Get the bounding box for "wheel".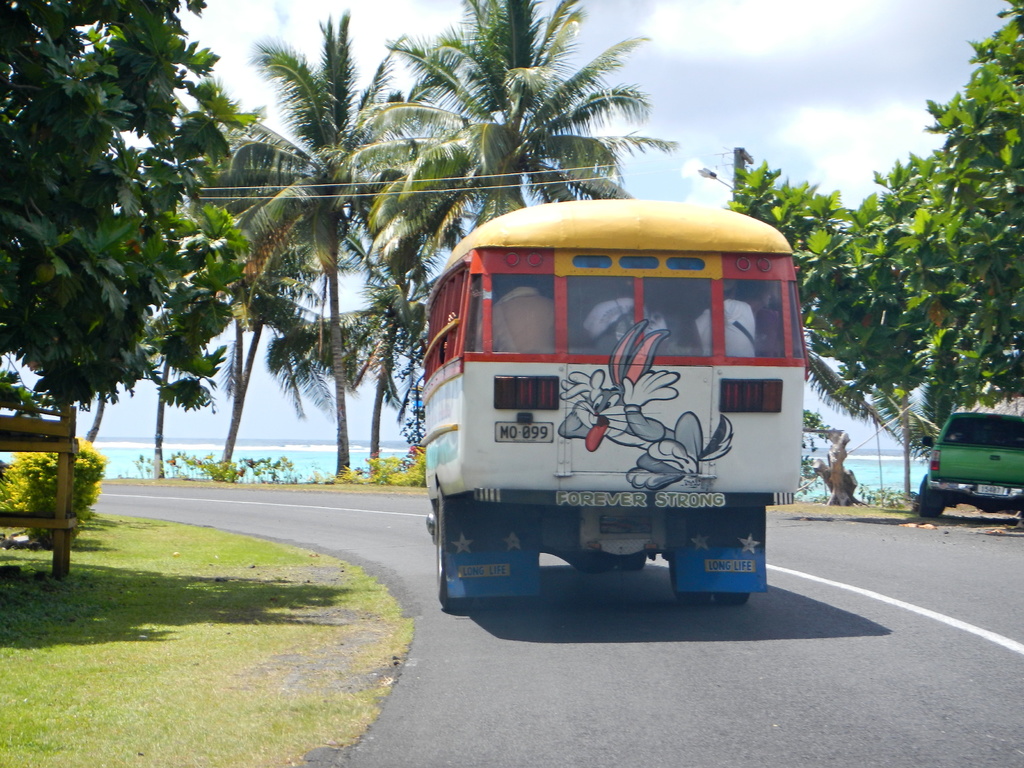
l=668, t=556, r=712, b=606.
